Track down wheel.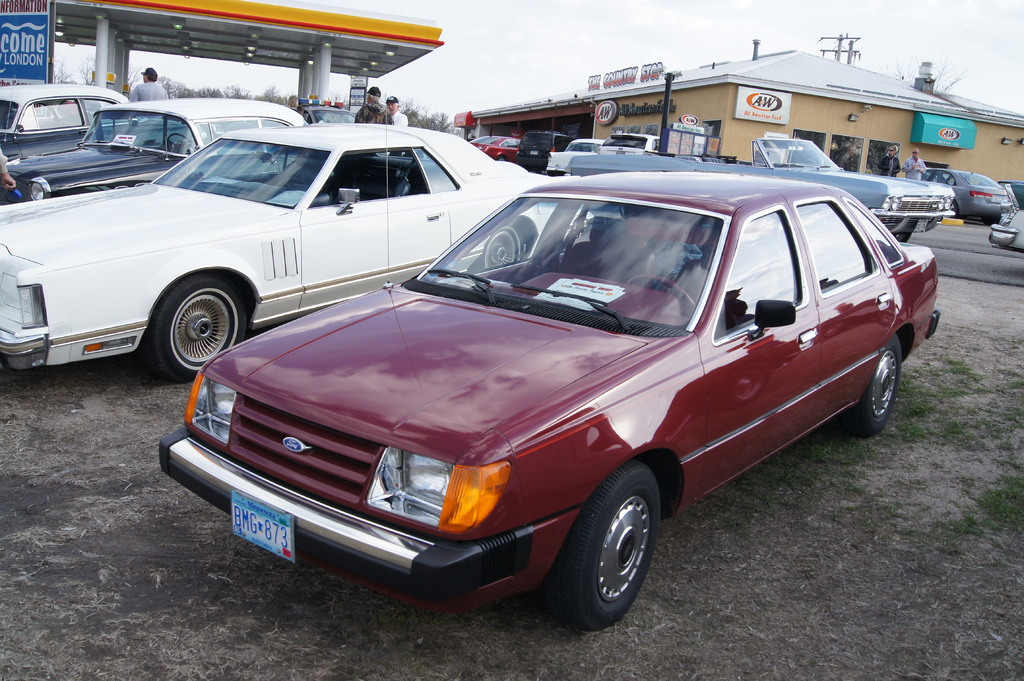
Tracked to <box>540,460,666,629</box>.
